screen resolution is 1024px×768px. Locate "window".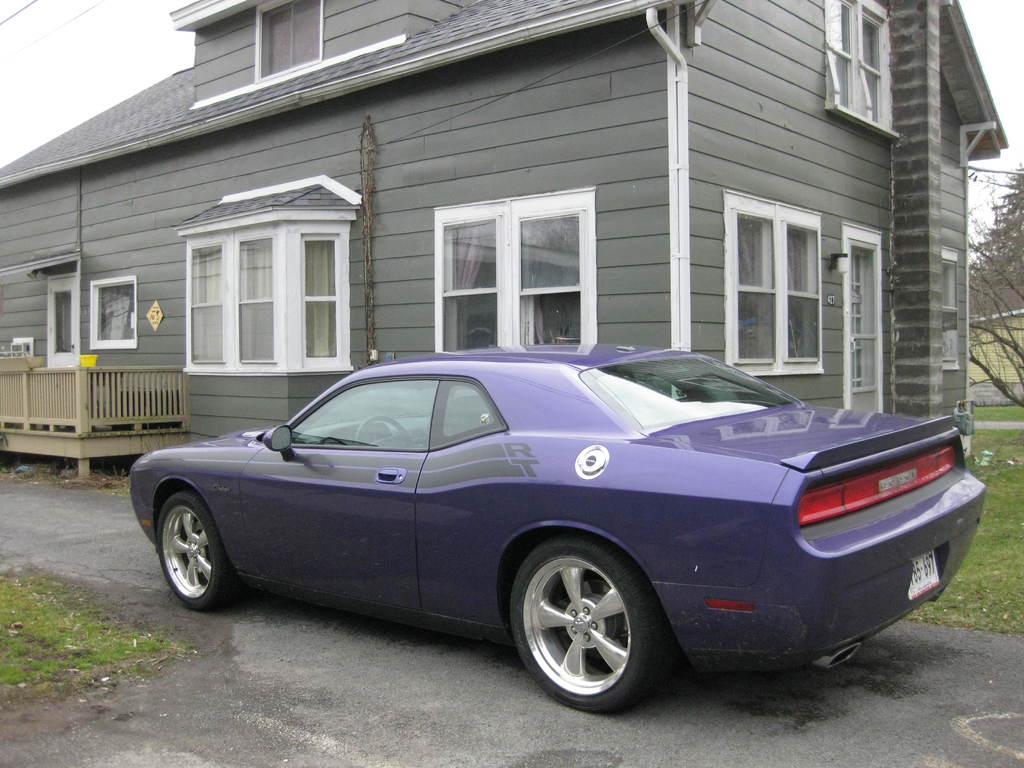
<box>833,10,908,118</box>.
